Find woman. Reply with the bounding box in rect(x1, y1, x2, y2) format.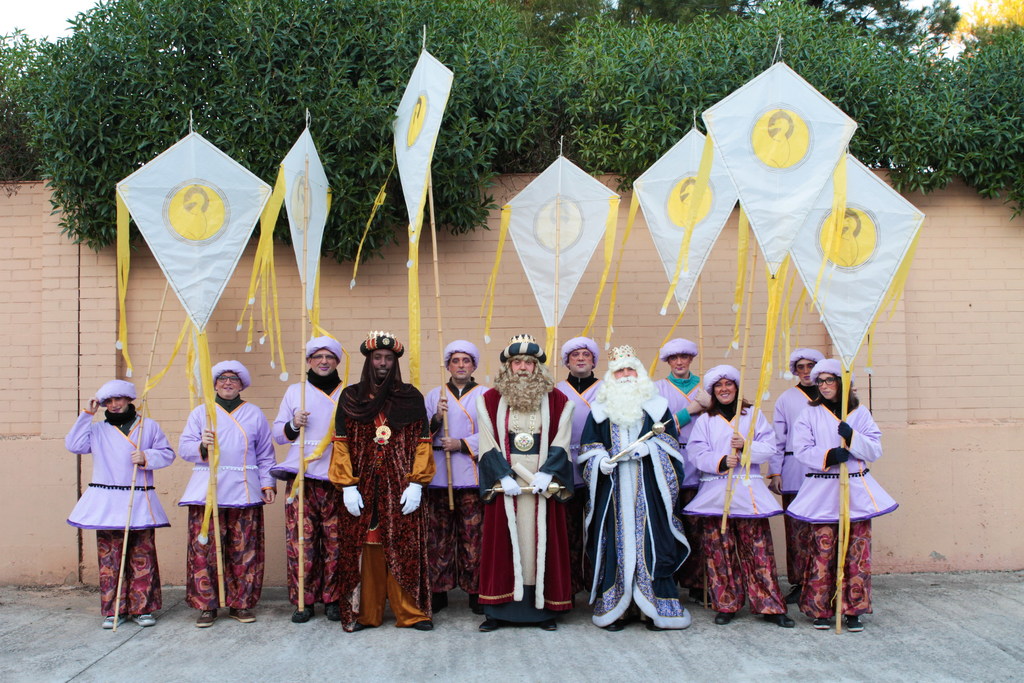
rect(765, 349, 826, 552).
